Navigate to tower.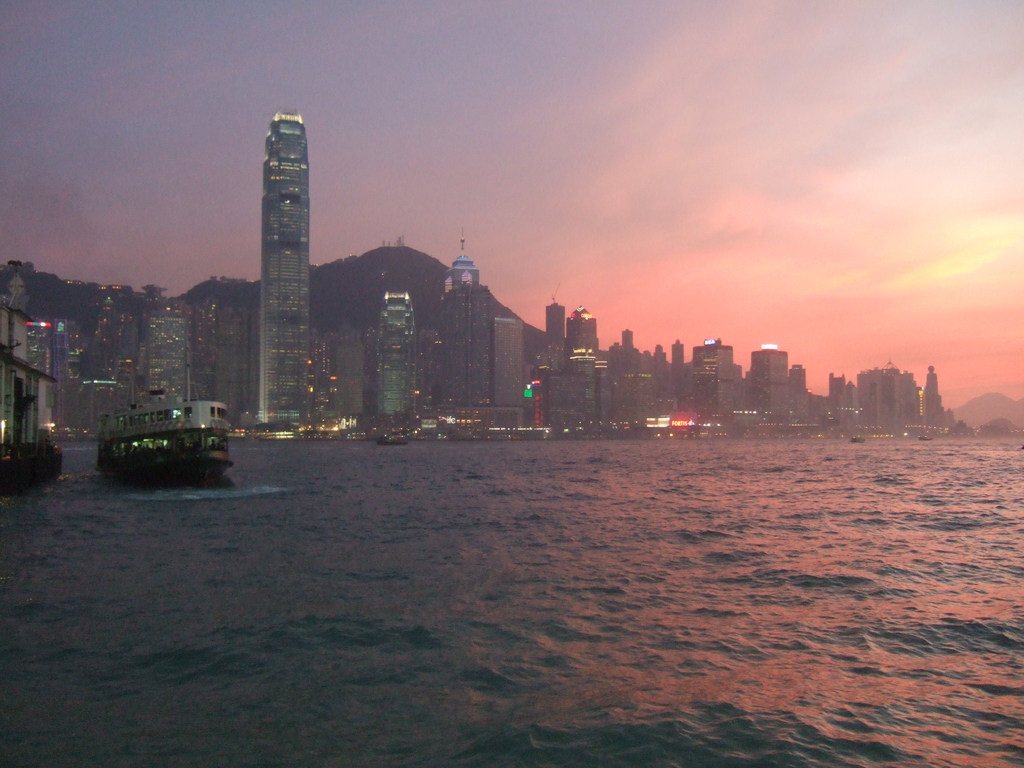
Navigation target: rect(749, 349, 784, 426).
